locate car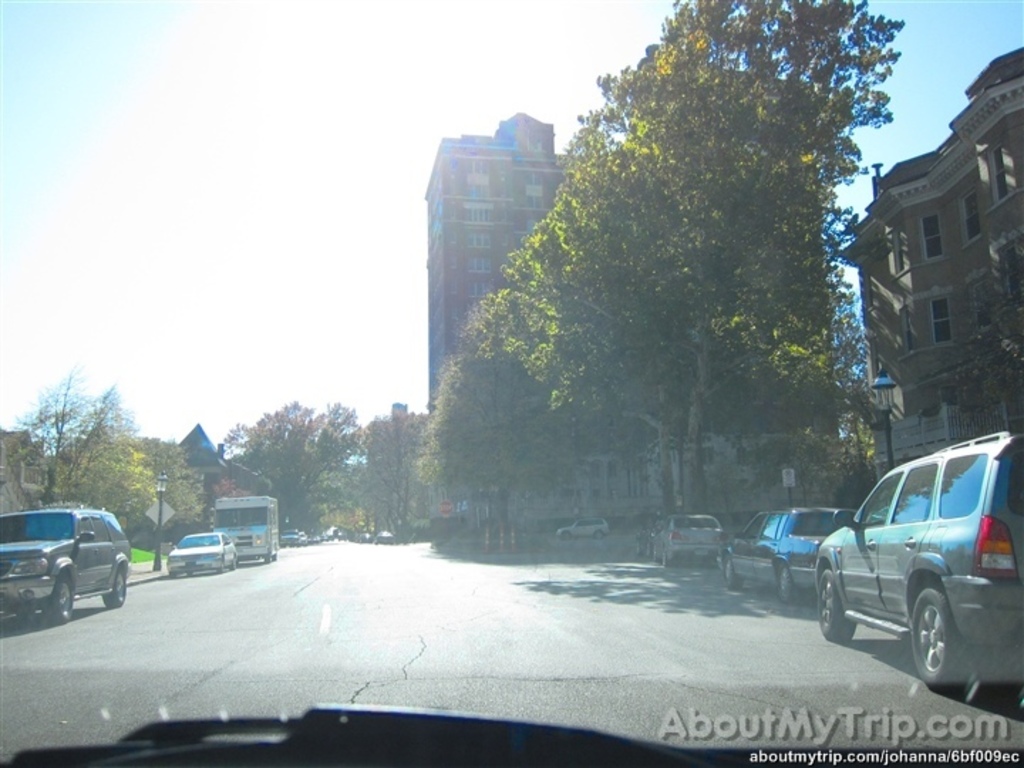
region(374, 532, 393, 543)
